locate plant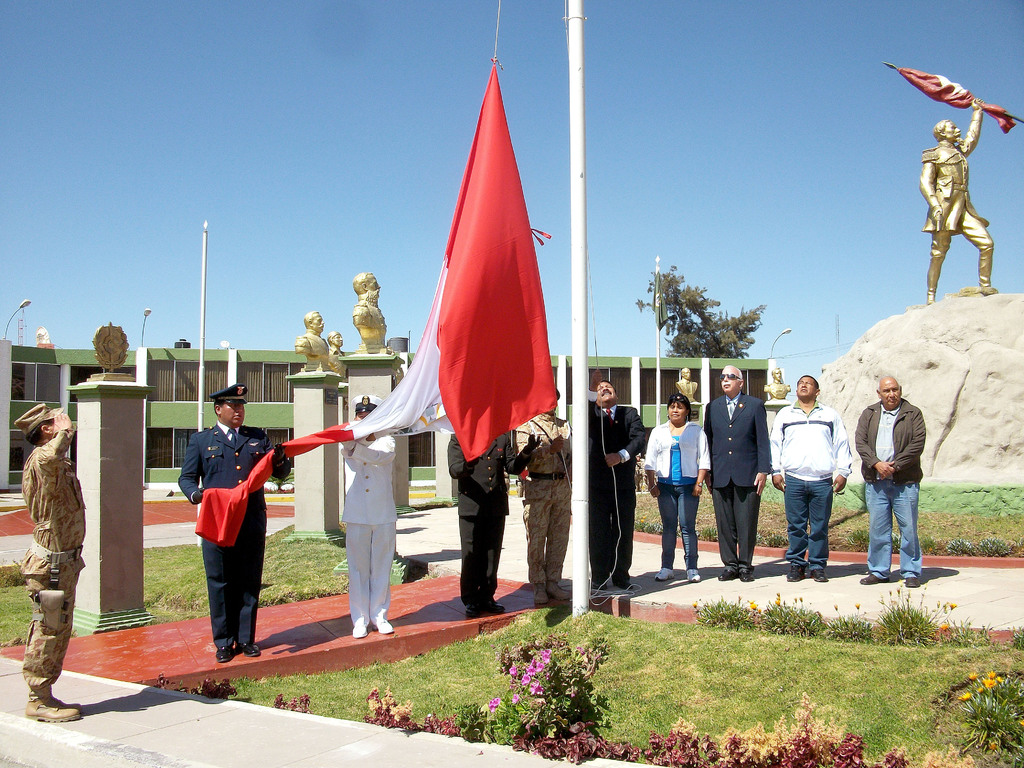
crop(469, 621, 645, 745)
